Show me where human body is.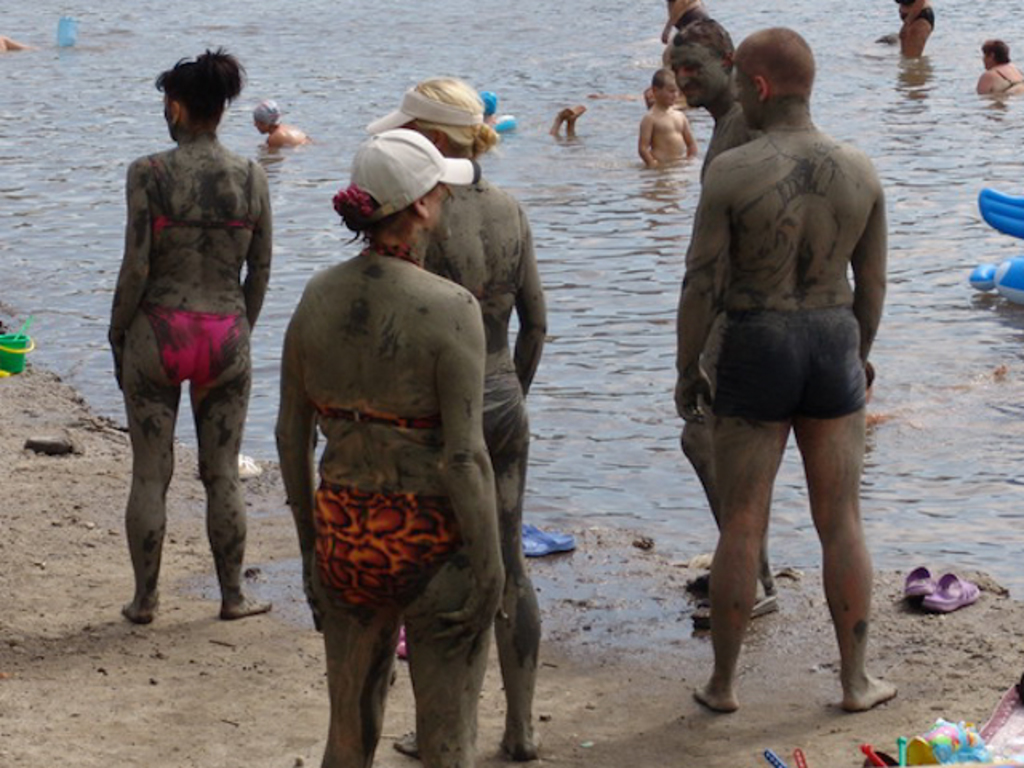
human body is at crop(898, 0, 939, 54).
